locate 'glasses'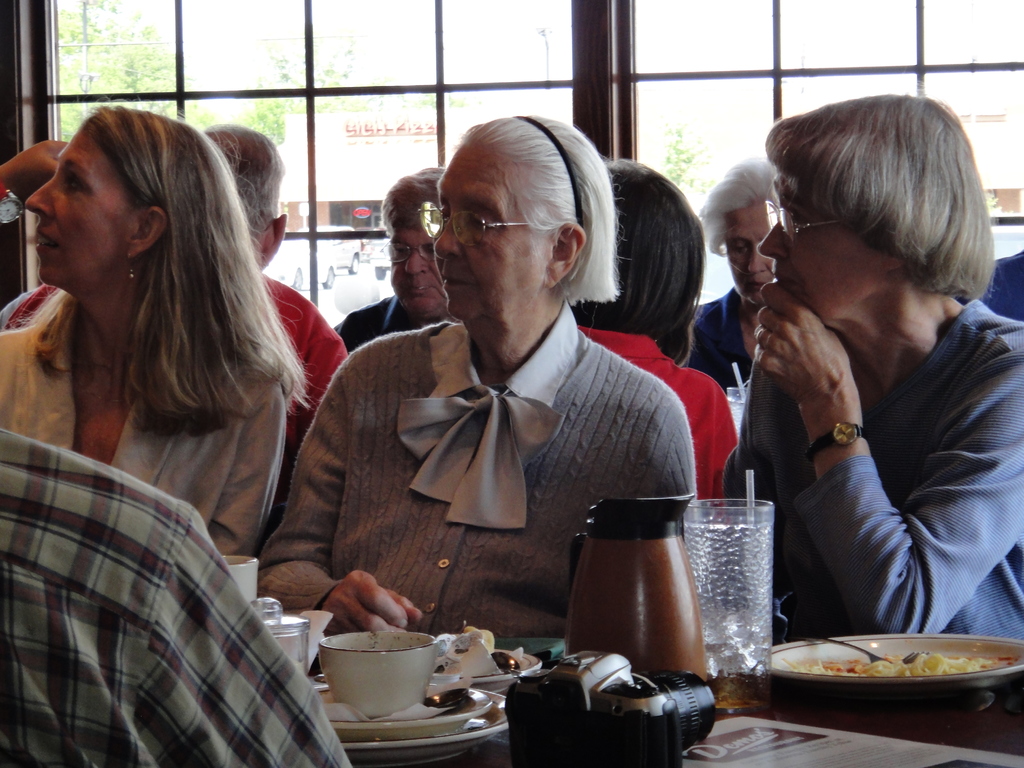
<region>413, 196, 570, 245</region>
